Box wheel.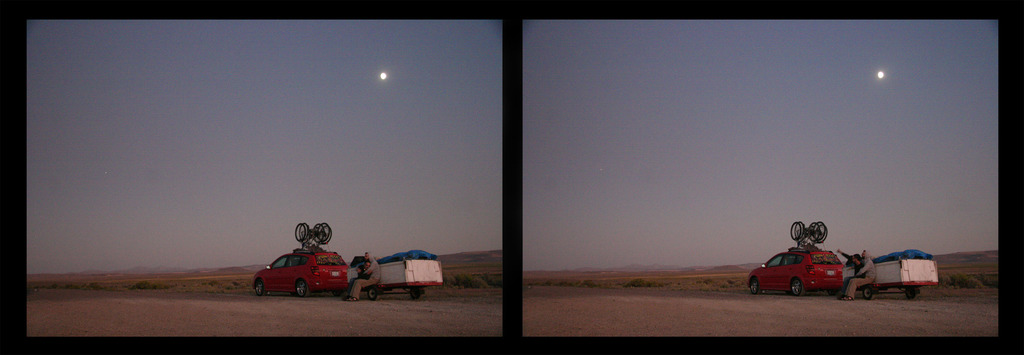
[x1=907, y1=284, x2=919, y2=300].
